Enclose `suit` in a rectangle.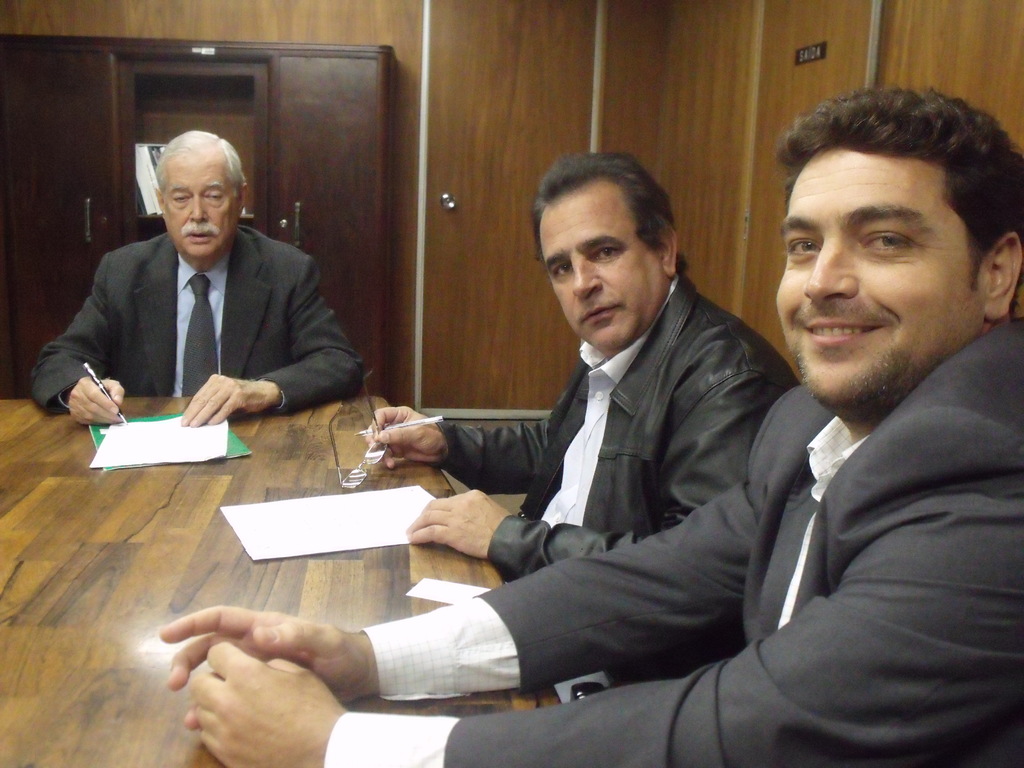
319:318:1023:767.
